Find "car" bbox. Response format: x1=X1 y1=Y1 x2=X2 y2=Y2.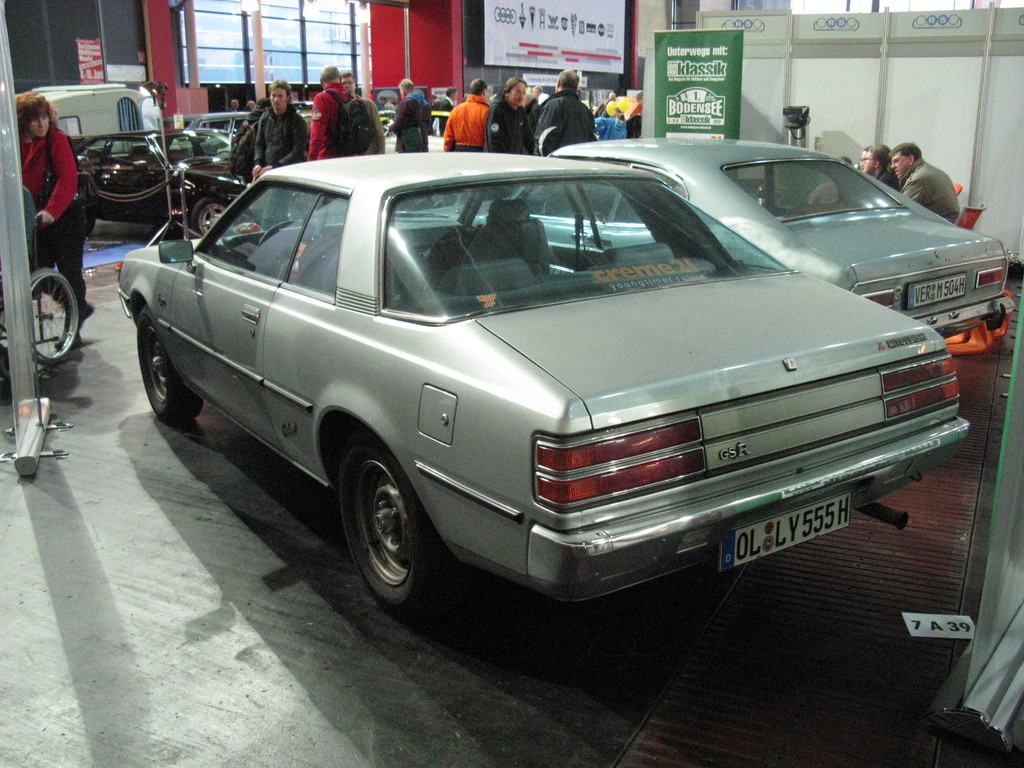
x1=74 y1=131 x2=246 y2=235.
